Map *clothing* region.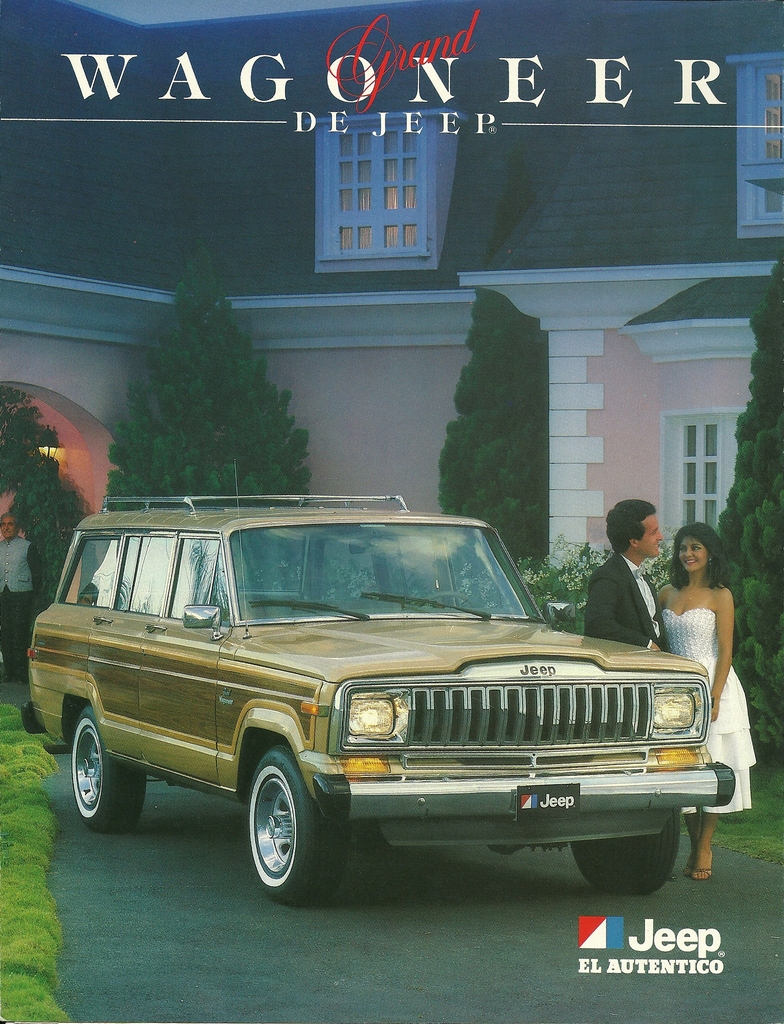
Mapped to [584, 554, 675, 653].
